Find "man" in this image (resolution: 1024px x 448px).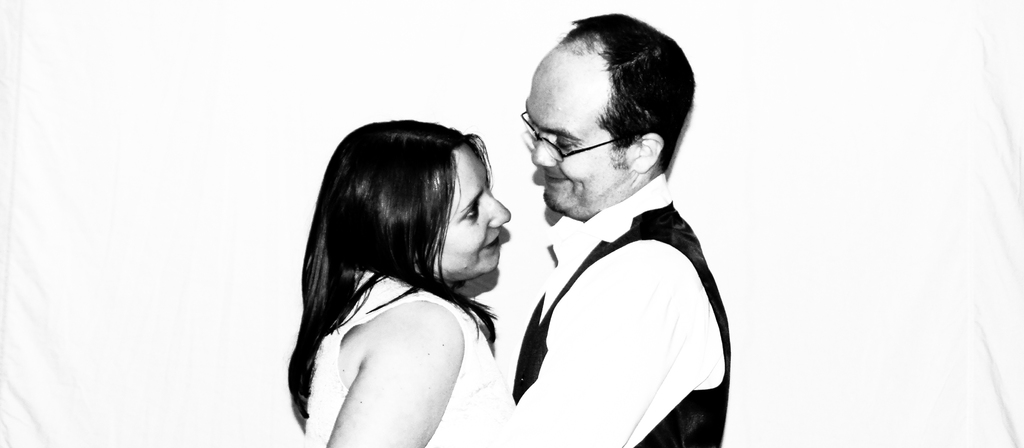
[451, 35, 739, 447].
